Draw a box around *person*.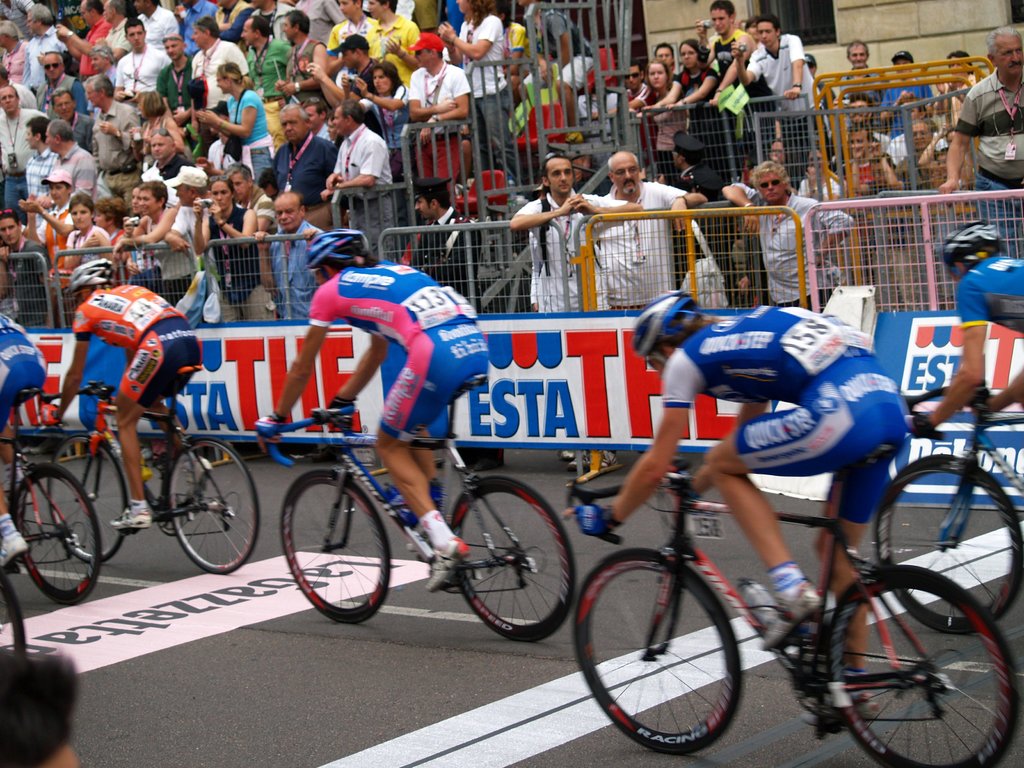
{"x1": 912, "y1": 221, "x2": 1023, "y2": 431}.
